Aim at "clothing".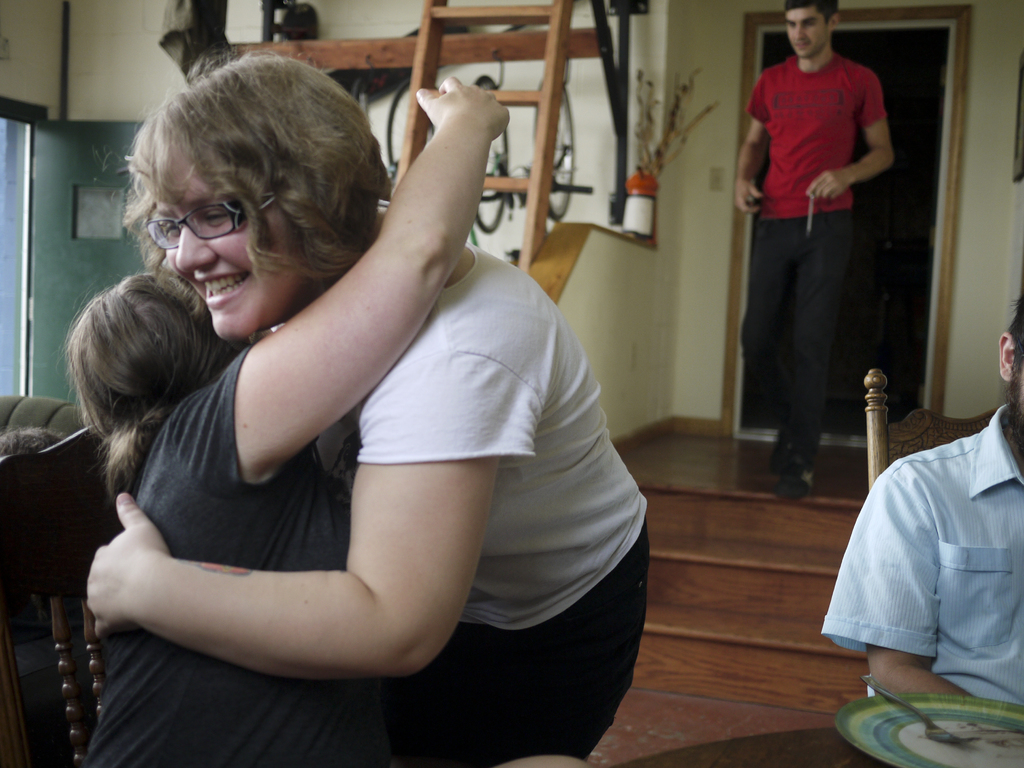
Aimed at [312,244,645,767].
